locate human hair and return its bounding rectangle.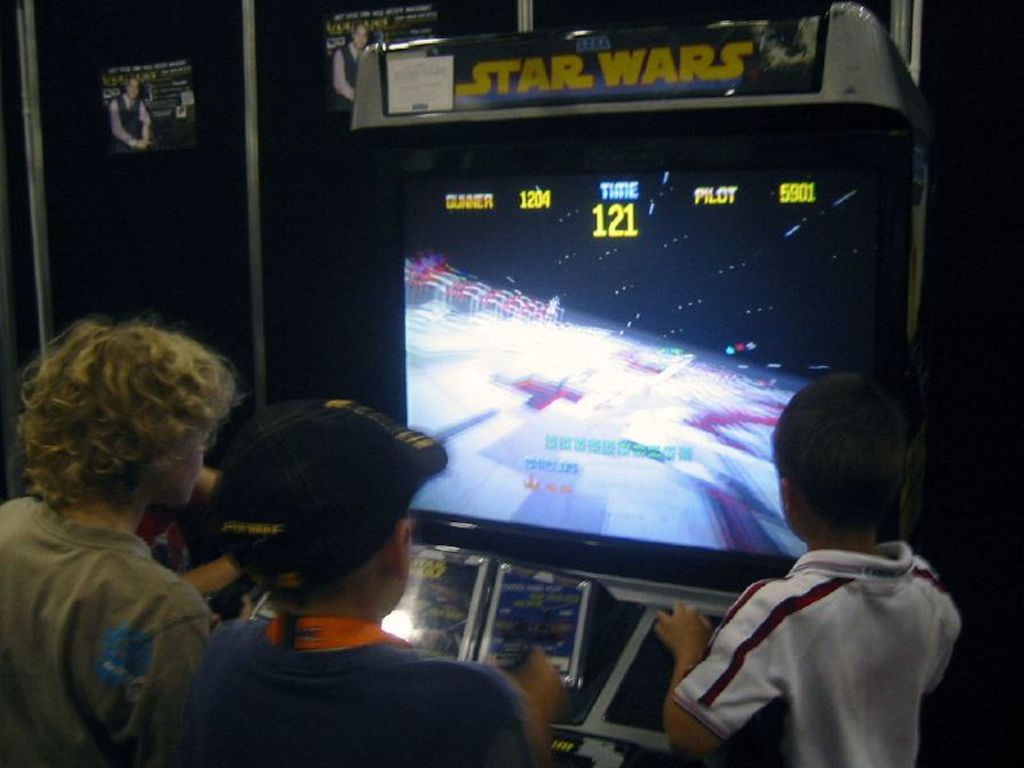
<region>771, 367, 910, 534</region>.
